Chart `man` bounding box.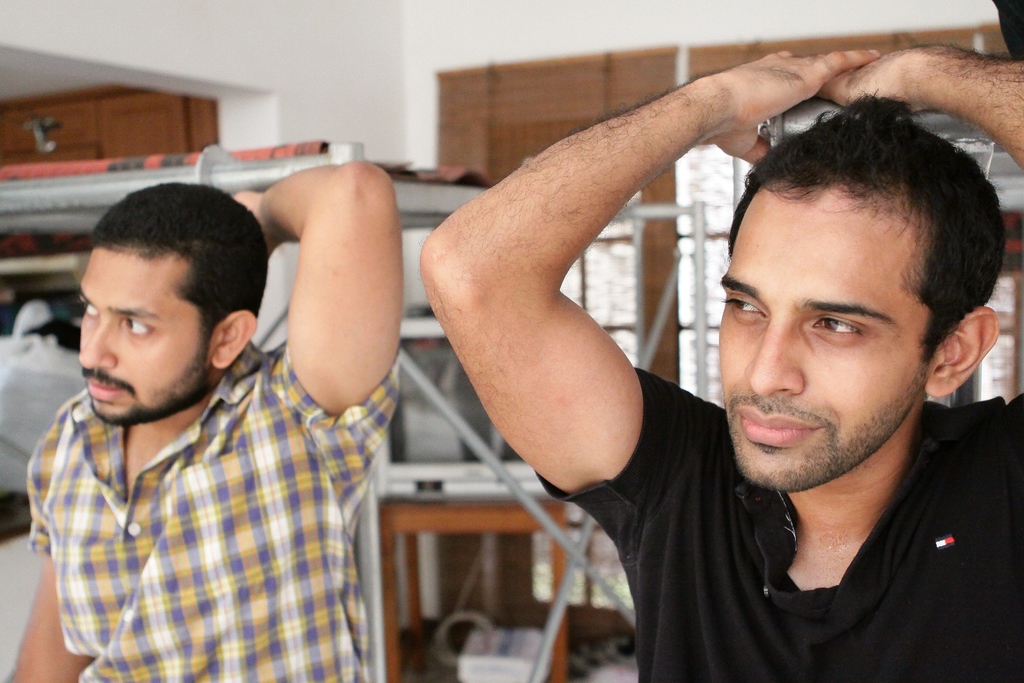
Charted: locate(465, 53, 1023, 663).
